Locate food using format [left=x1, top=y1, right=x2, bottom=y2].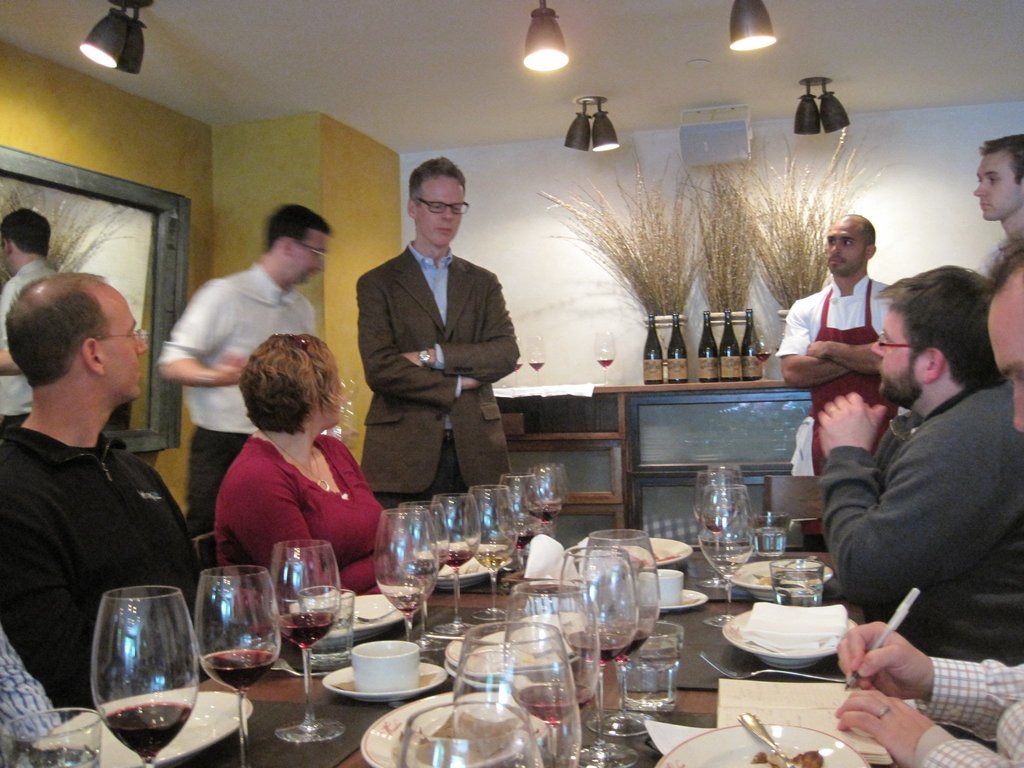
[left=330, top=669, right=440, bottom=695].
